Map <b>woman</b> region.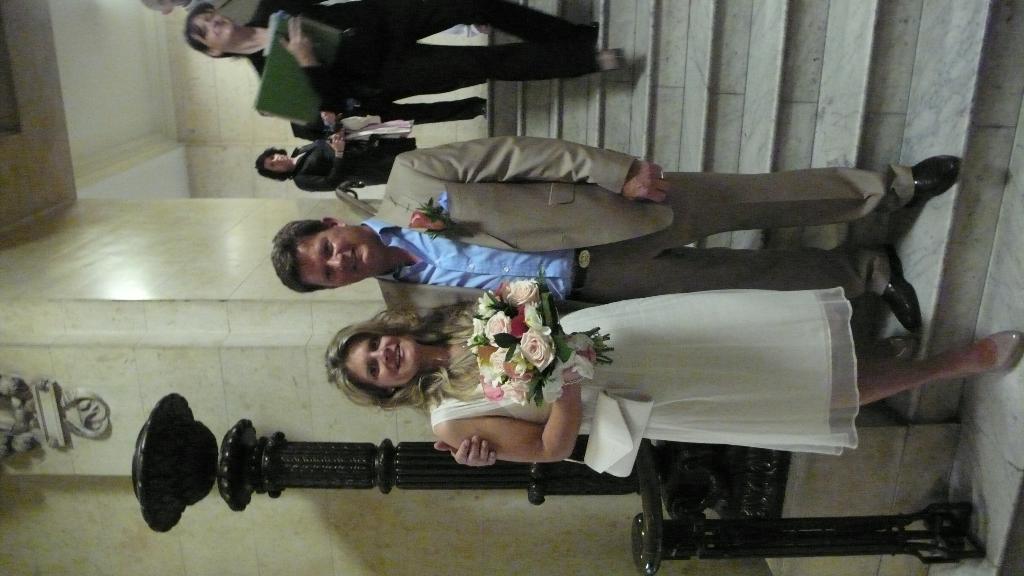
Mapped to <box>173,0,628,115</box>.
